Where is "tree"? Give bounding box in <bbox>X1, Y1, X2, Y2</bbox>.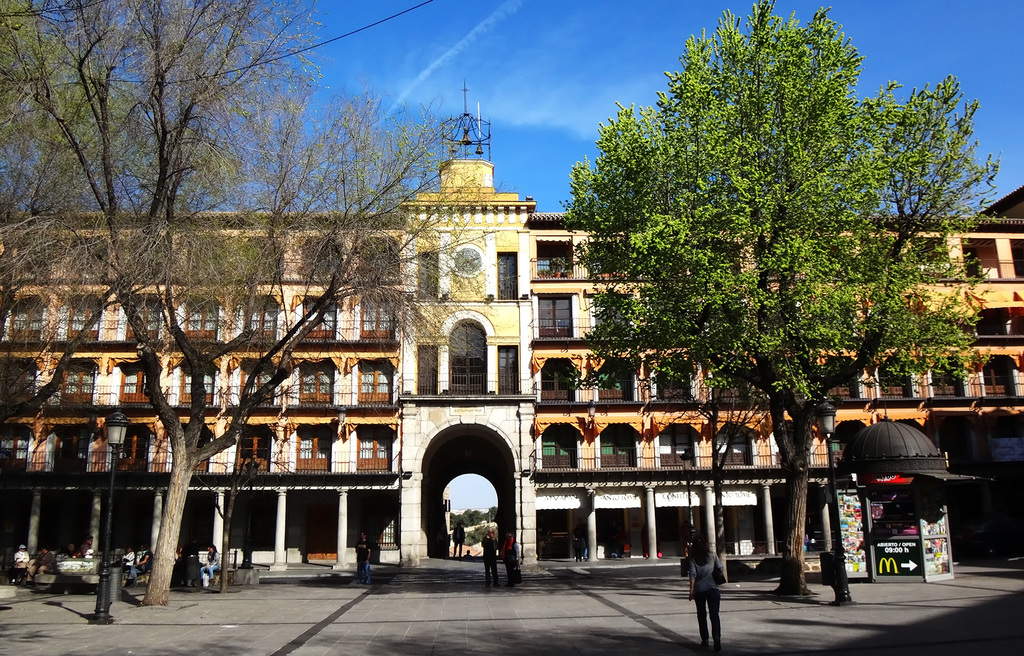
<bbox>0, 0, 323, 458</bbox>.
